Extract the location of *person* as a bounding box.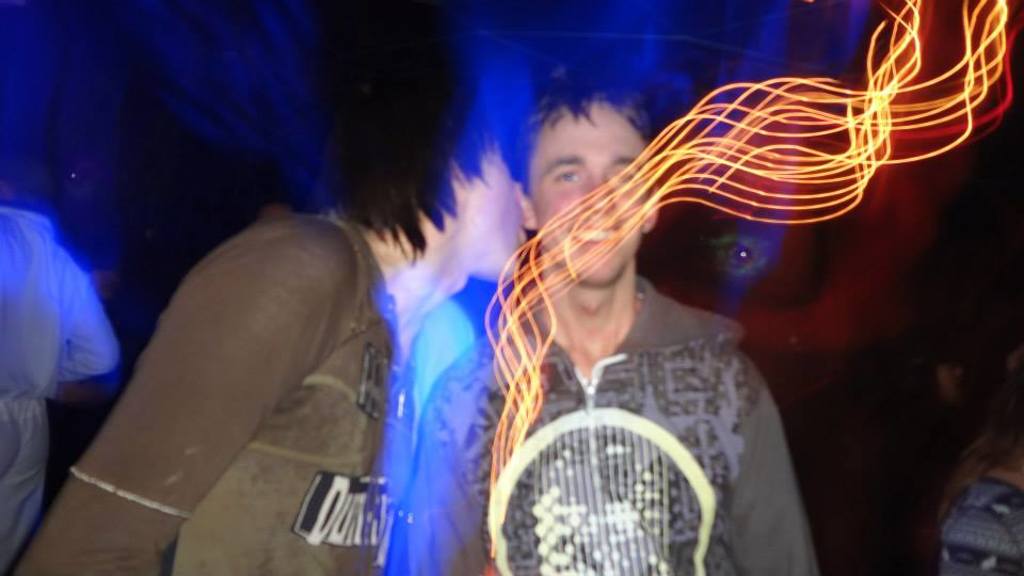
x1=9 y1=35 x2=532 y2=575.
